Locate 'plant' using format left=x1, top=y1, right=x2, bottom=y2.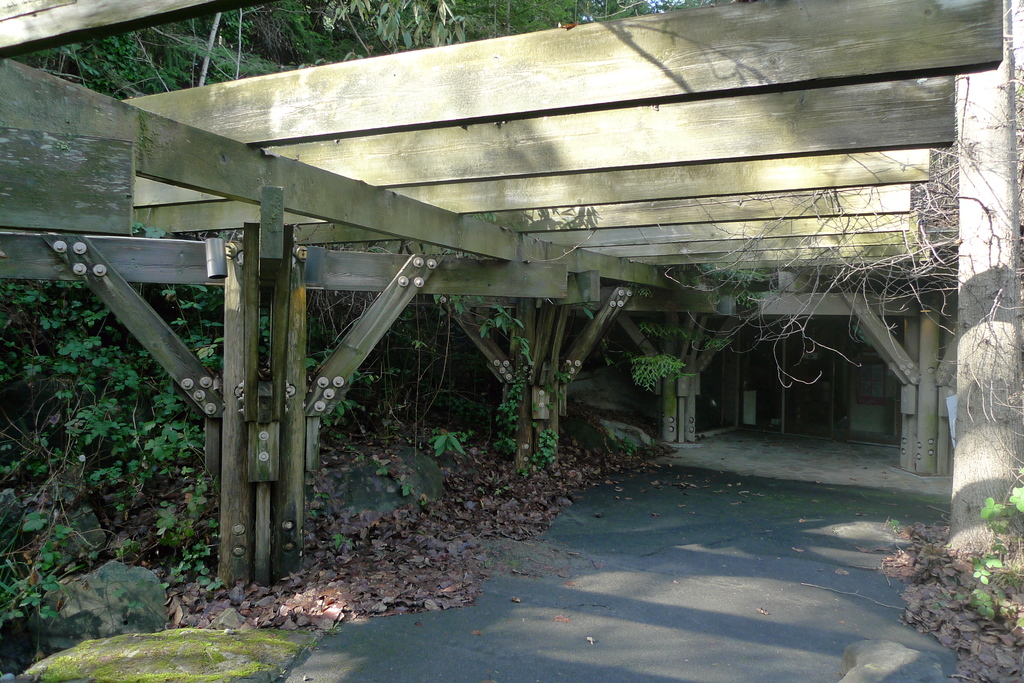
left=373, top=458, right=391, bottom=479.
